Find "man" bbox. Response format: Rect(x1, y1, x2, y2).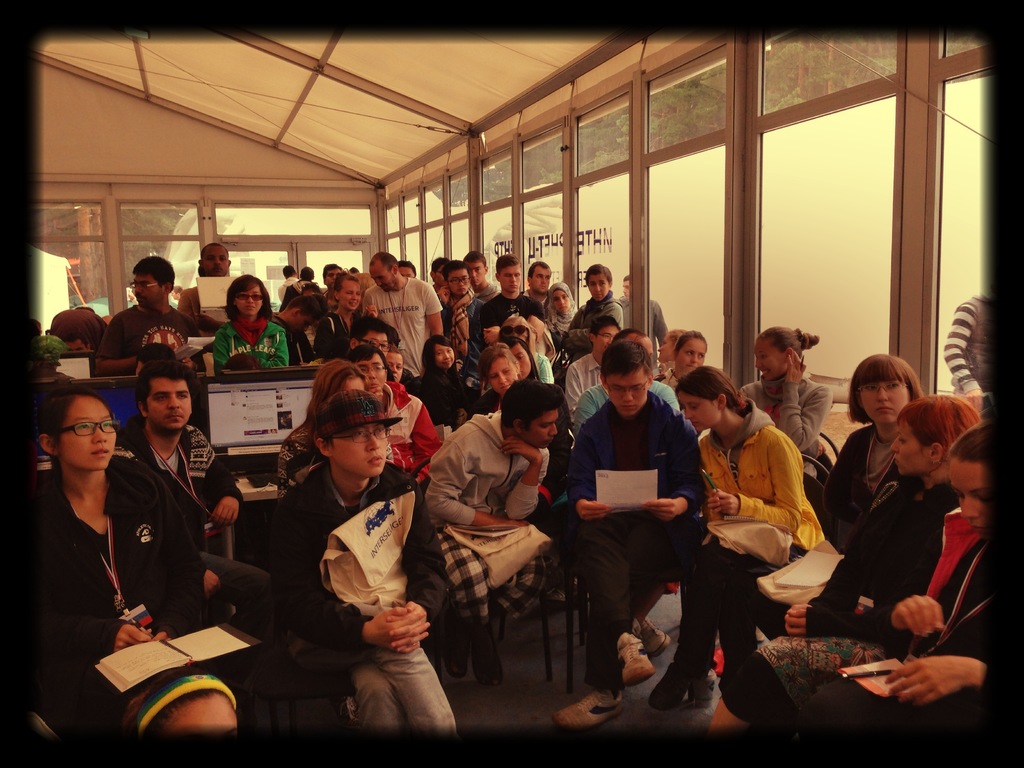
Rect(525, 259, 549, 317).
